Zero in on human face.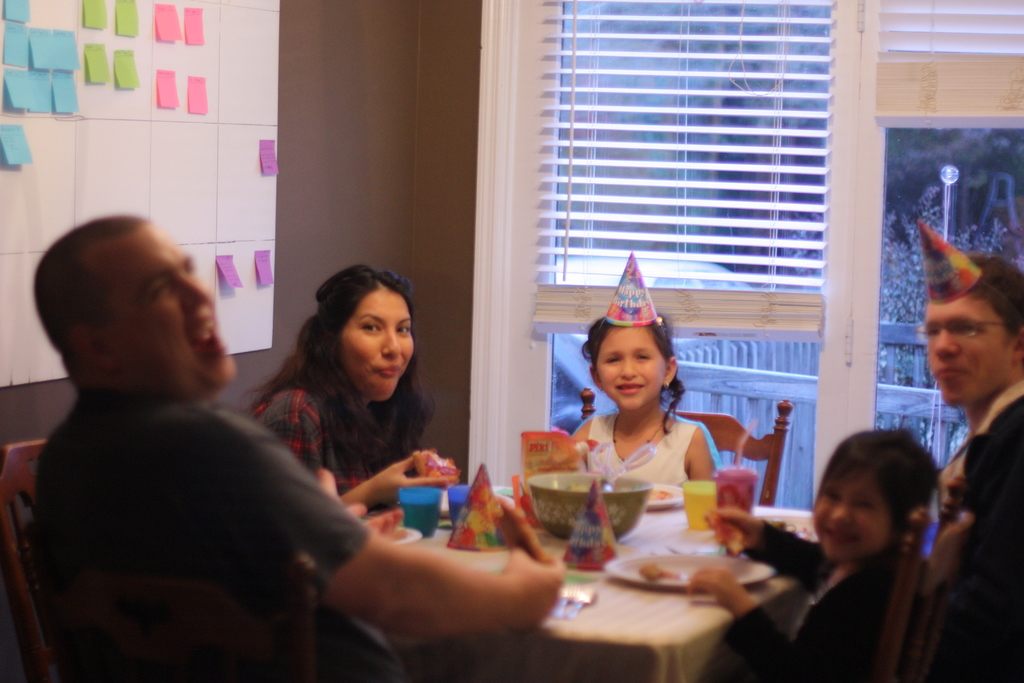
Zeroed in: <box>97,222,234,395</box>.
